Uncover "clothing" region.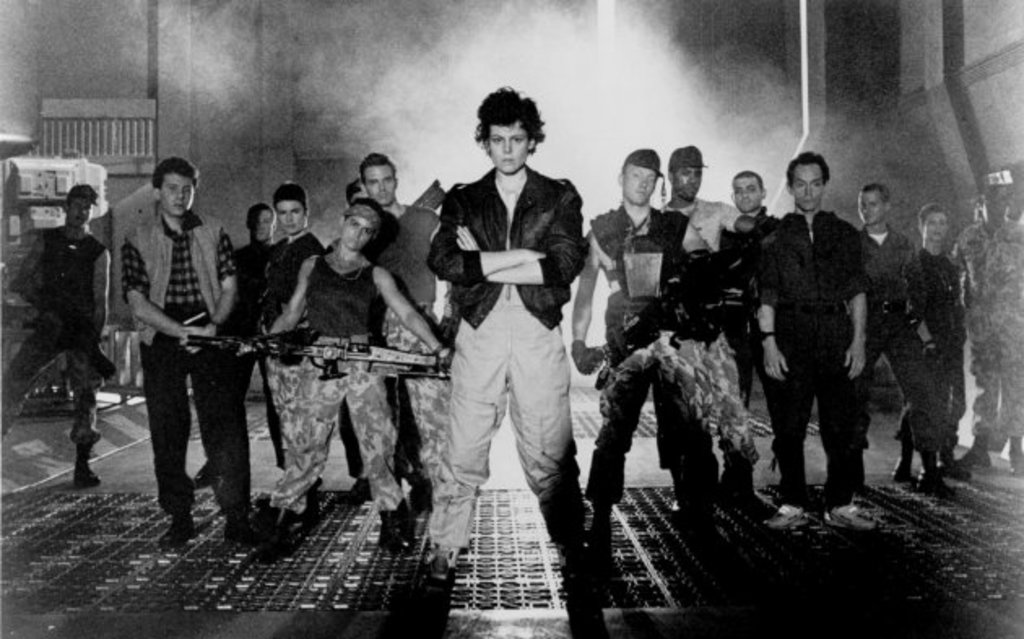
Uncovered: {"x1": 865, "y1": 229, "x2": 946, "y2": 463}.
